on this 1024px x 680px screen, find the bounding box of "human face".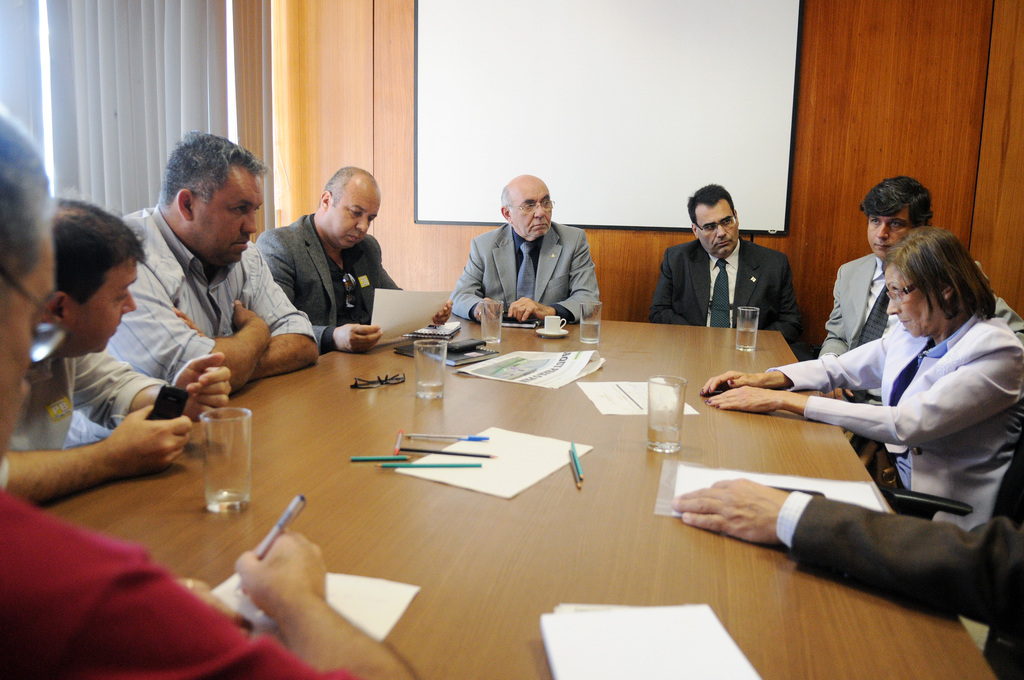
Bounding box: rect(695, 200, 738, 256).
